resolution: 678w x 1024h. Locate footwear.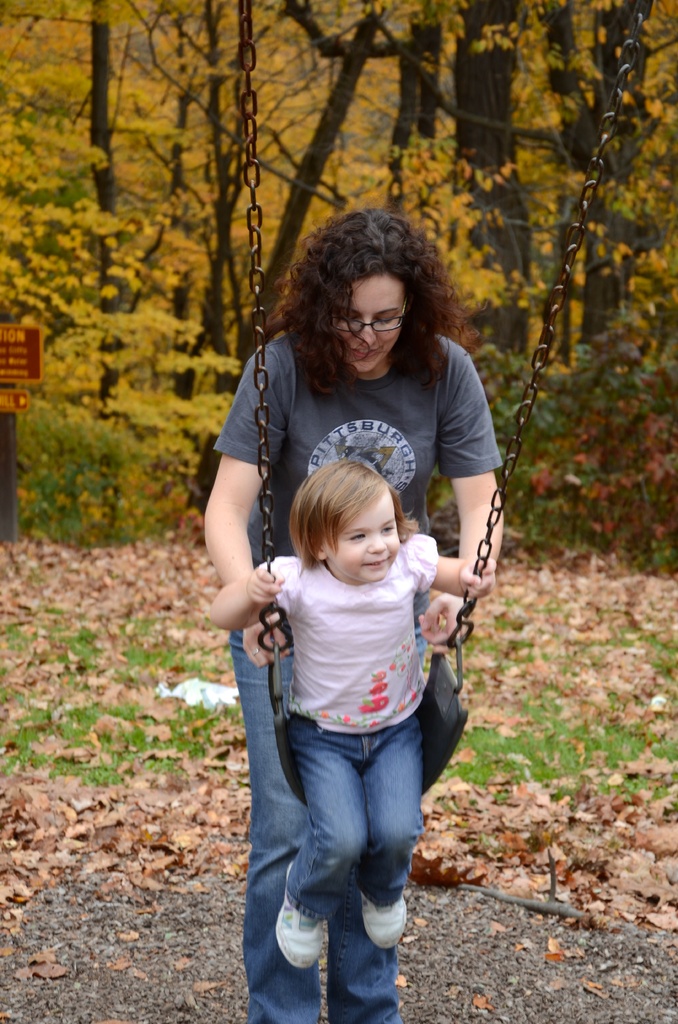
left=273, top=858, right=327, bottom=972.
